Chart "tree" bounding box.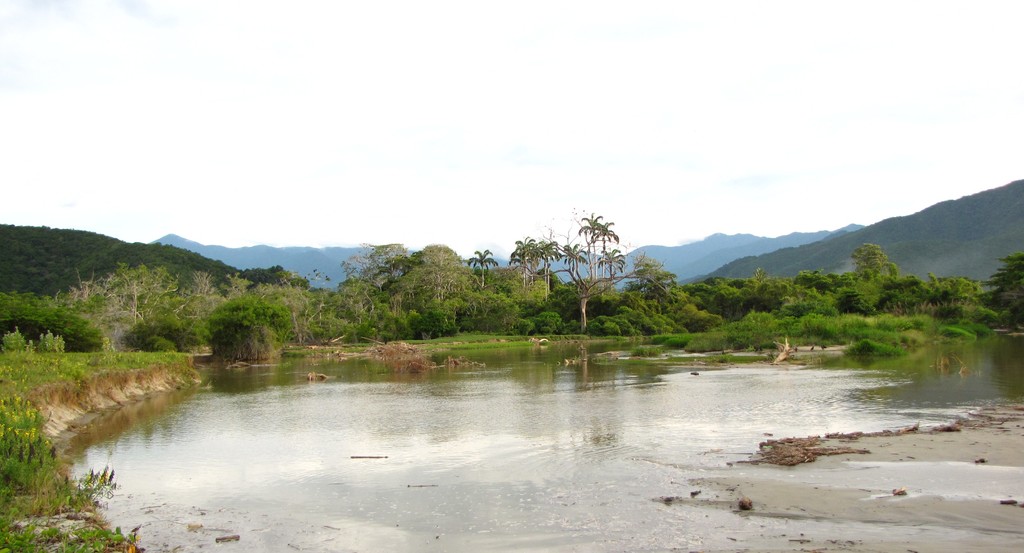
Charted: <bbox>981, 247, 1023, 290</bbox>.
